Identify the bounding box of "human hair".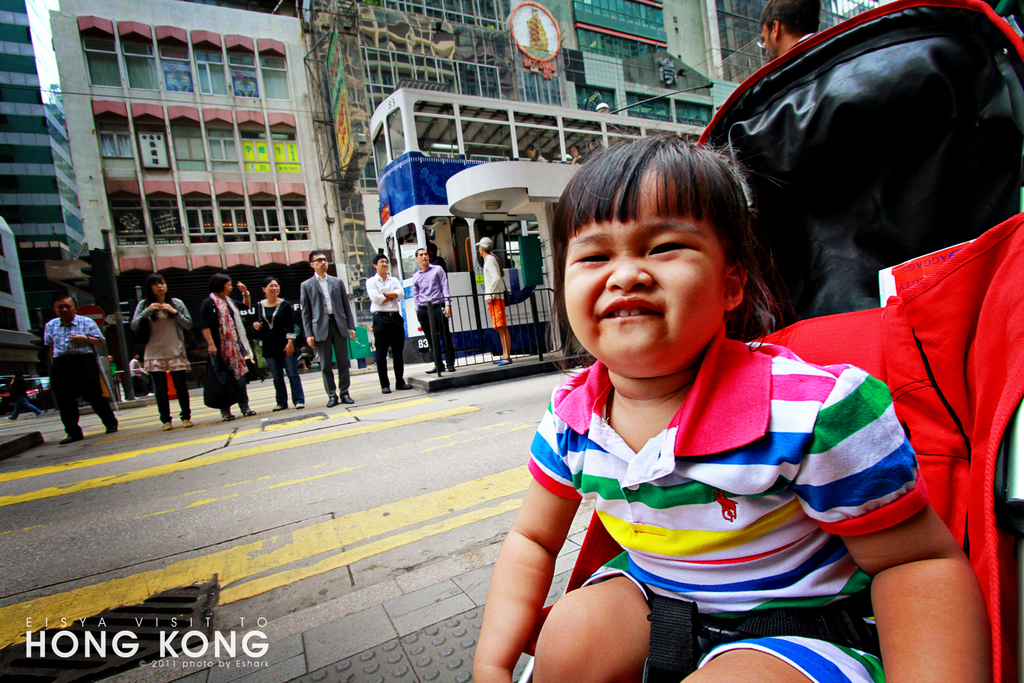
{"x1": 758, "y1": 0, "x2": 824, "y2": 37}.
